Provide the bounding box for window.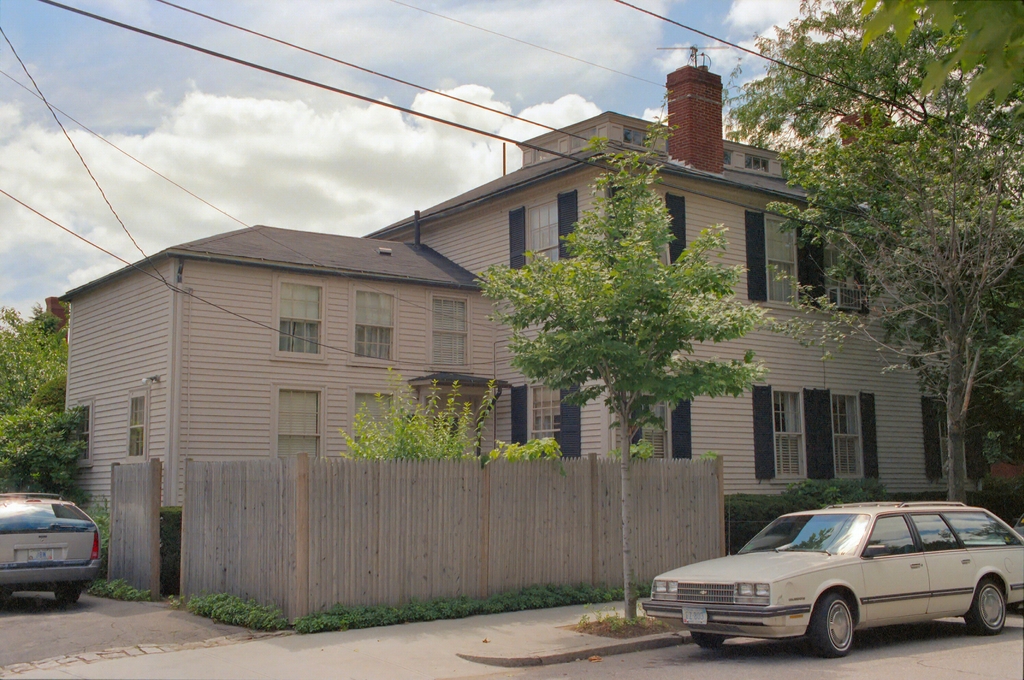
527 195 557 272.
